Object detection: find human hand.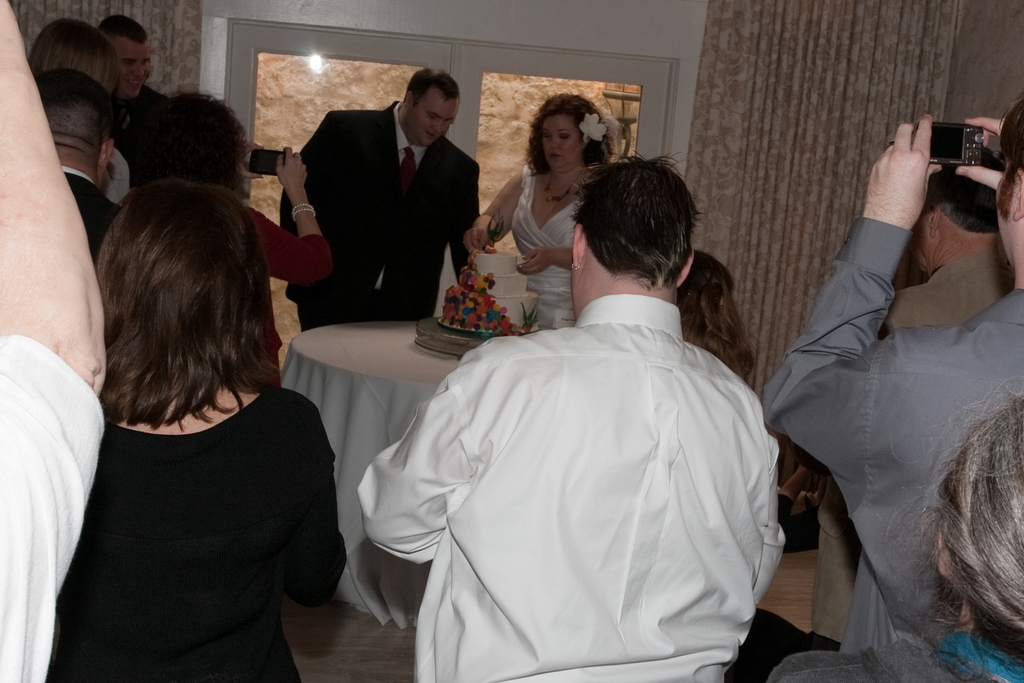
bbox=(234, 139, 264, 180).
